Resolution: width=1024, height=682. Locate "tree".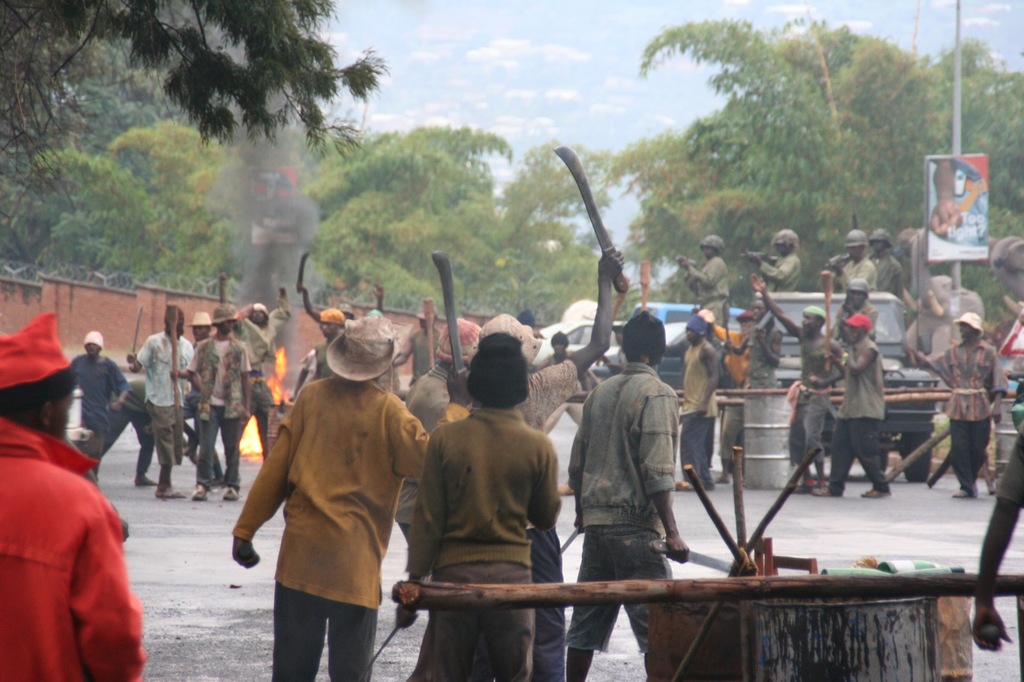
0:2:394:154.
